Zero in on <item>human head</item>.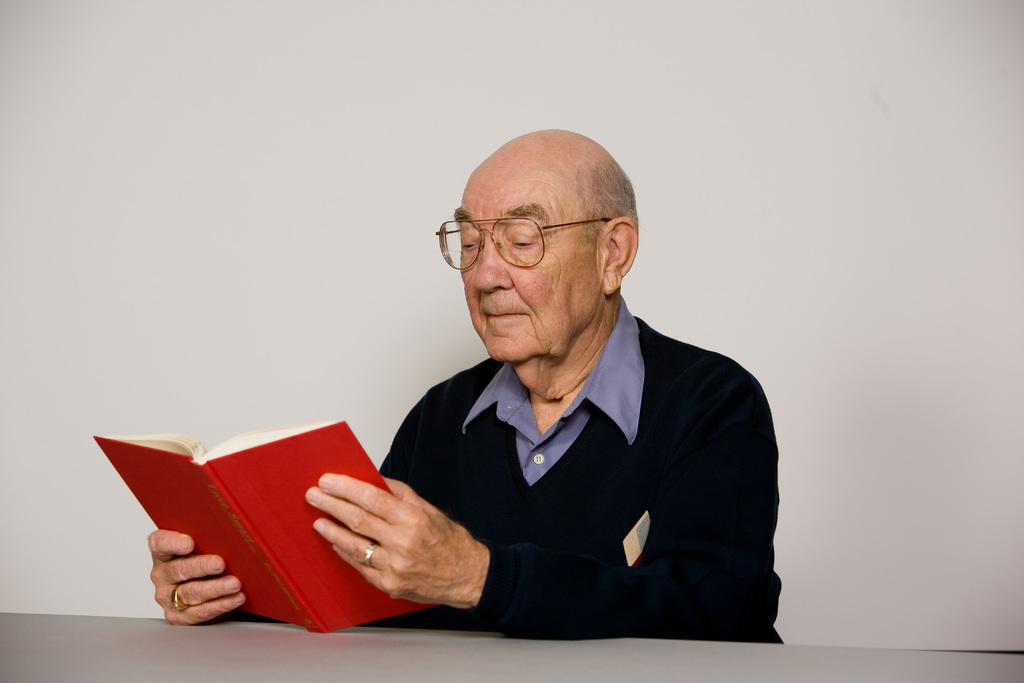
Zeroed in: (433,126,652,364).
